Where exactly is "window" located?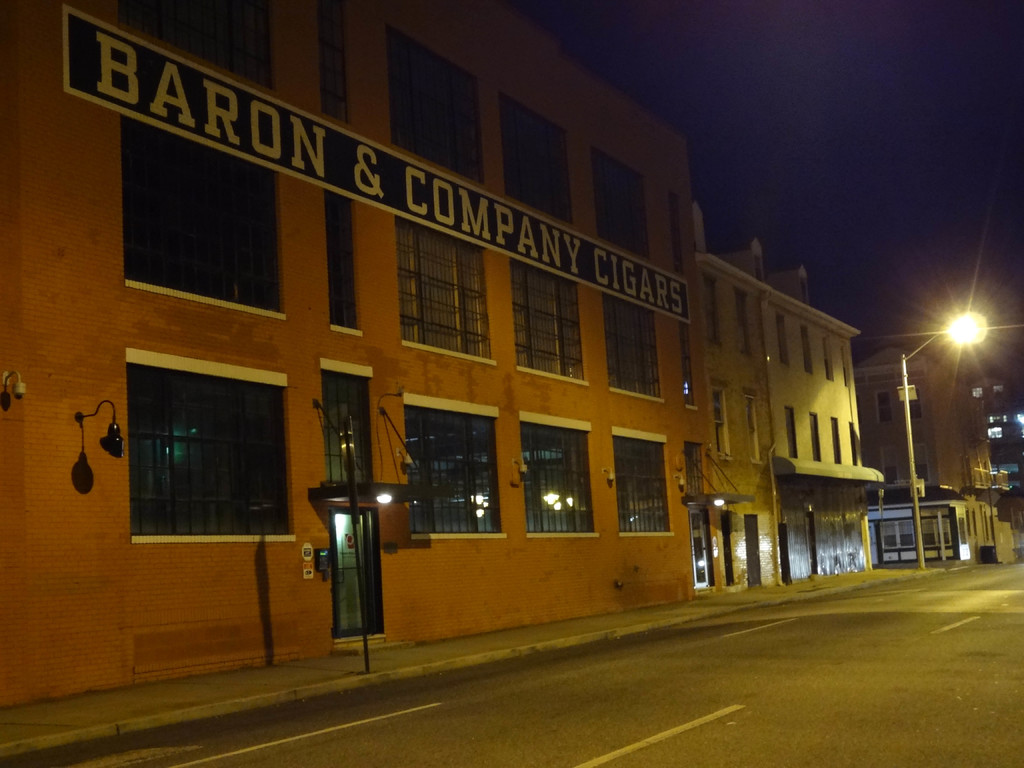
Its bounding box is l=605, t=291, r=660, b=399.
